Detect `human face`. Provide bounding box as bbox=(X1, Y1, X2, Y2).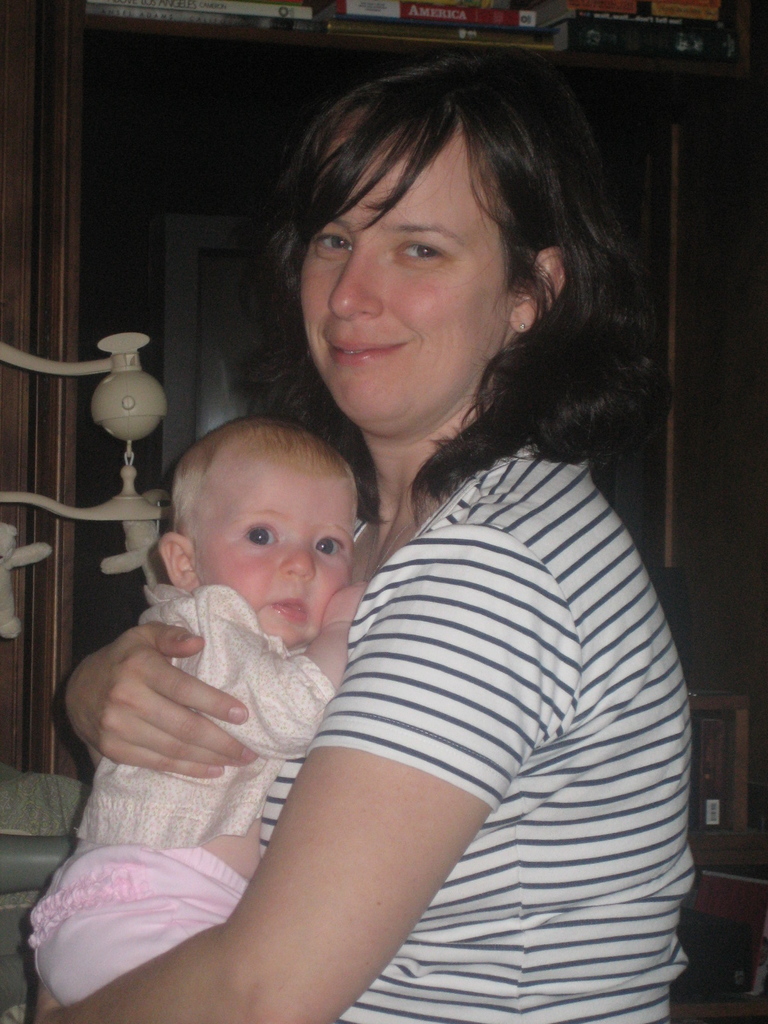
bbox=(299, 102, 516, 433).
